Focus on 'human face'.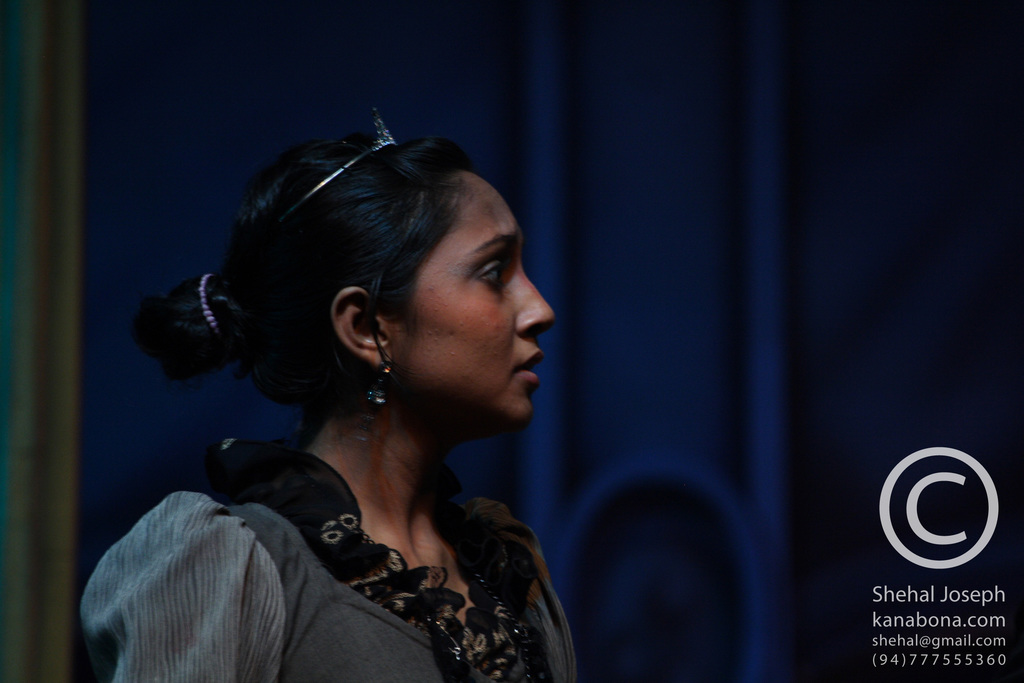
Focused at region(398, 172, 556, 424).
